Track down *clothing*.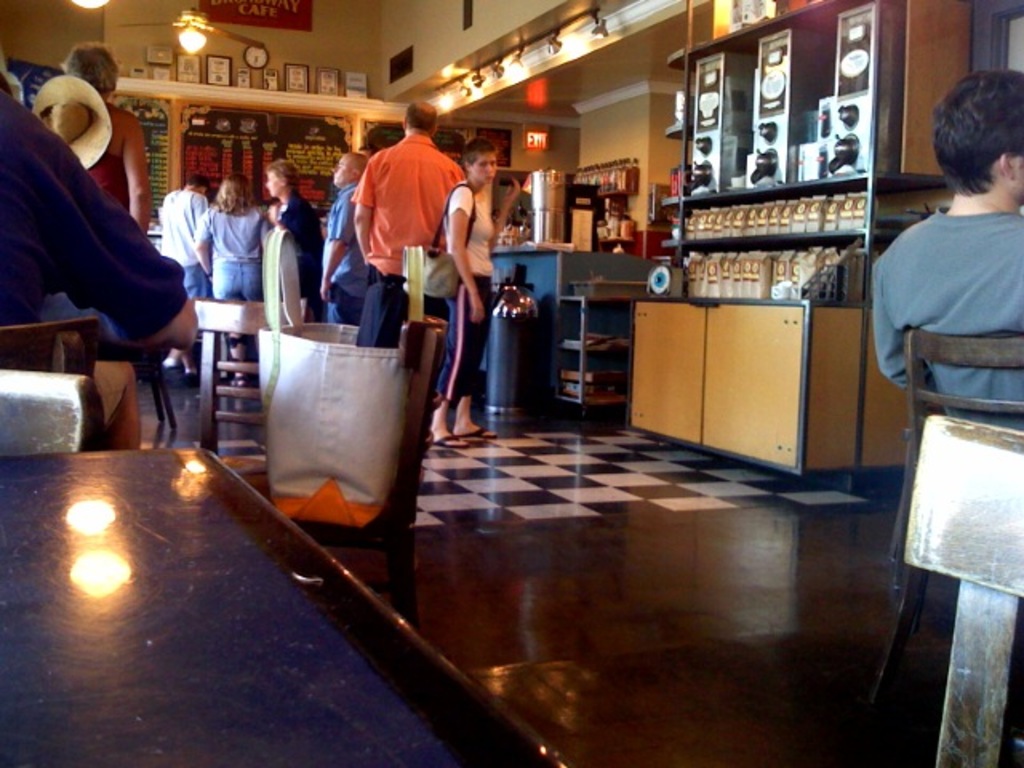
Tracked to 323:189:368:326.
